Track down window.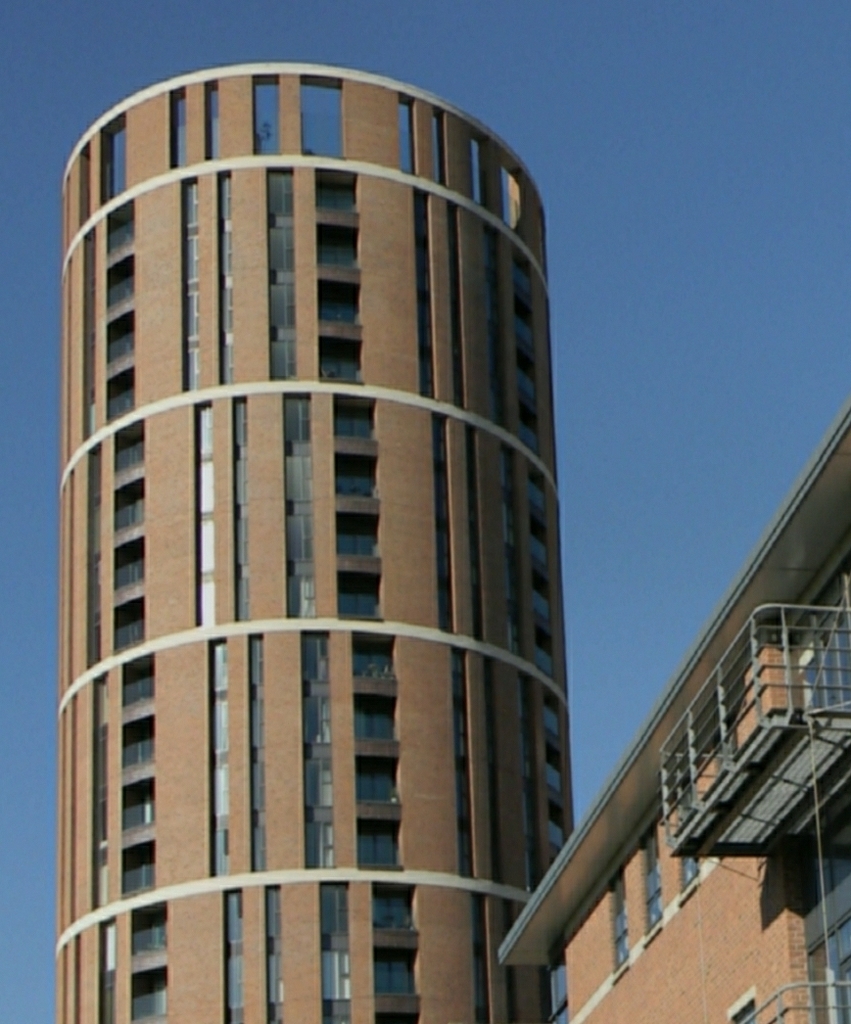
Tracked to Rect(175, 95, 184, 165).
